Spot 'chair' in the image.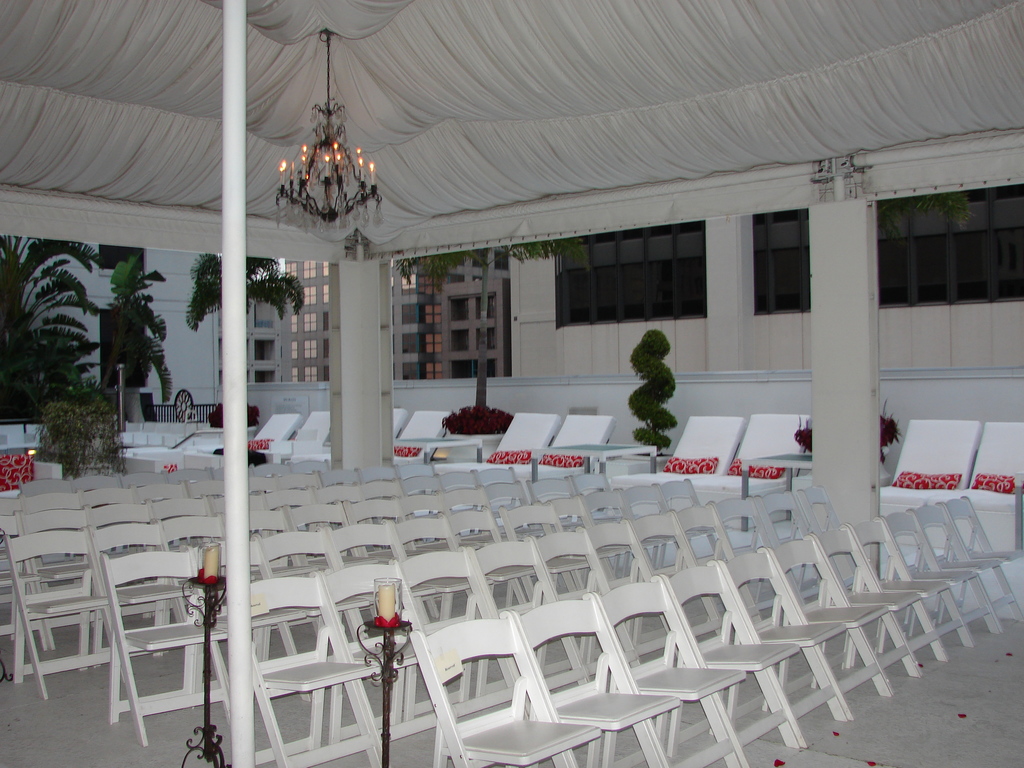
'chair' found at x1=191, y1=420, x2=303, y2=454.
